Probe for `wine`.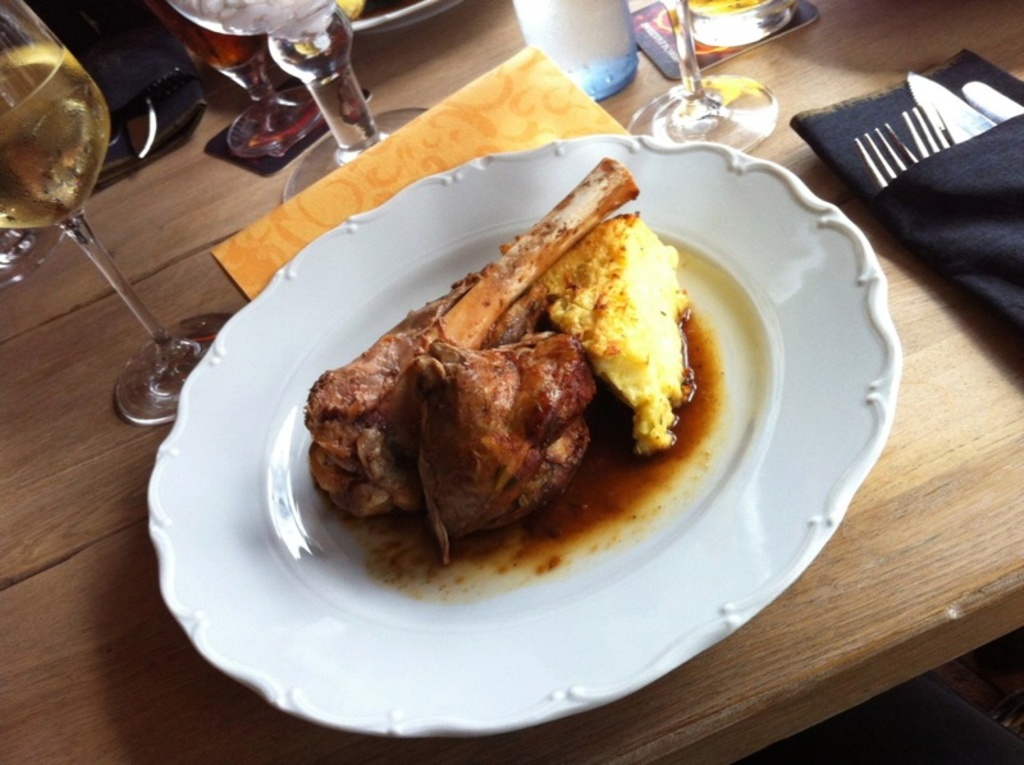
Probe result: (left=0, top=41, right=109, bottom=229).
